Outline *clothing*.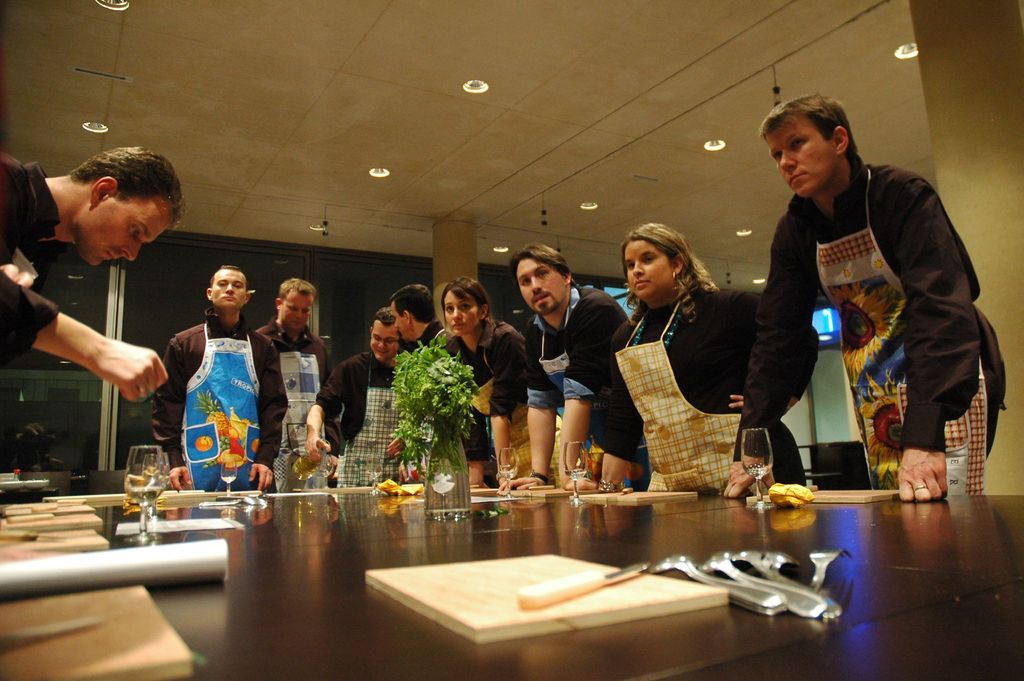
Outline: (0, 147, 64, 361).
